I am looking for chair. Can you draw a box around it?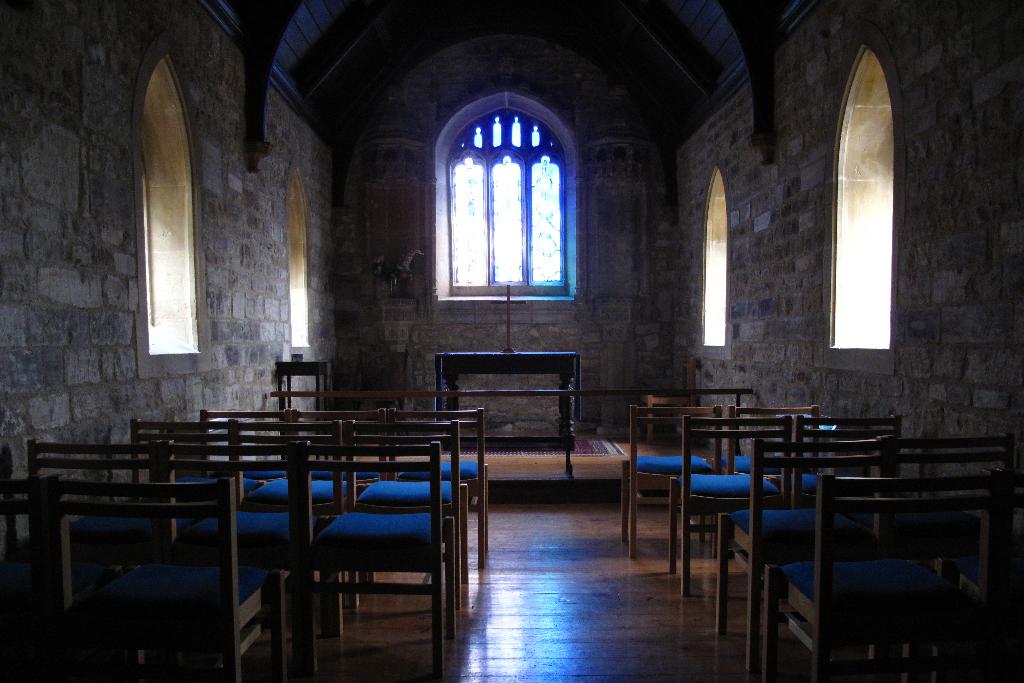
Sure, the bounding box is <region>727, 406, 818, 472</region>.
